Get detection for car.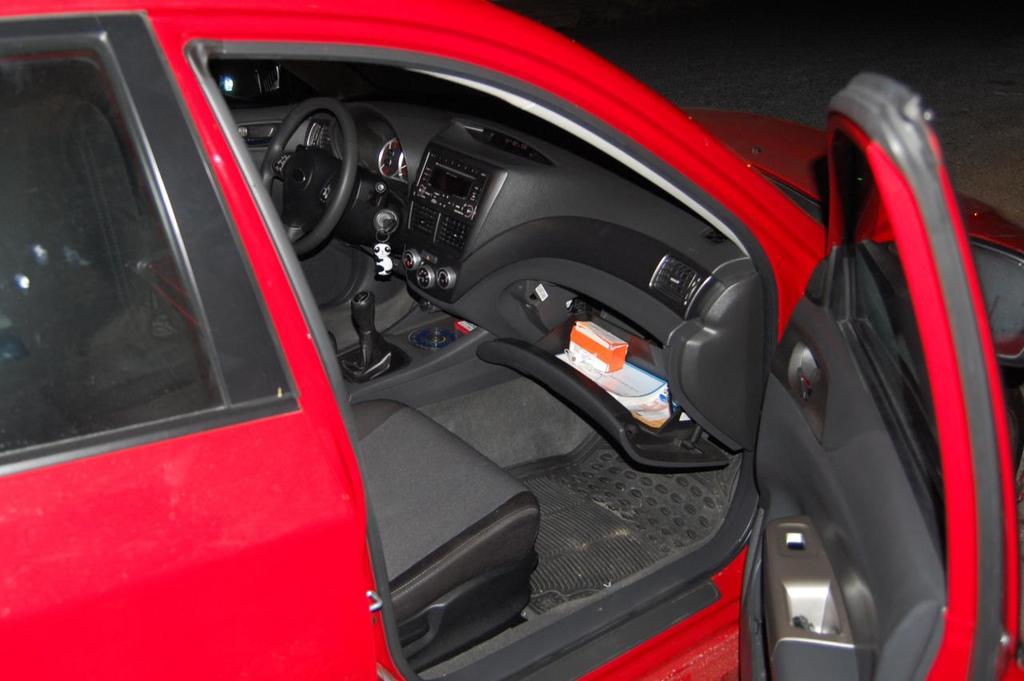
Detection: rect(0, 0, 1023, 680).
